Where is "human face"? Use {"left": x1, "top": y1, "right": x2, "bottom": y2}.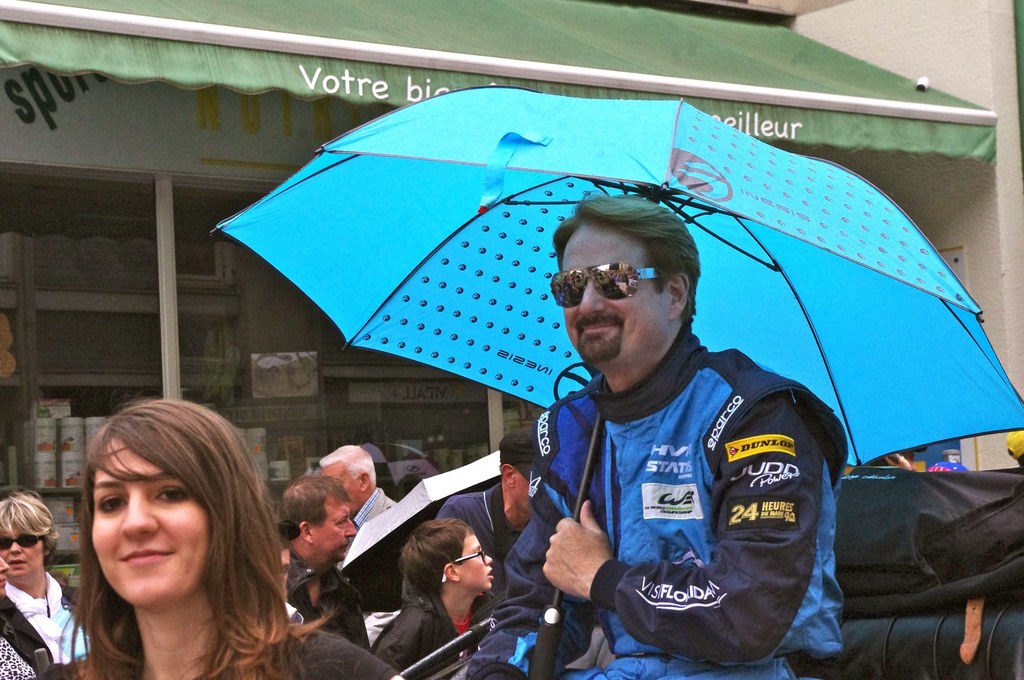
{"left": 504, "top": 465, "right": 535, "bottom": 520}.
